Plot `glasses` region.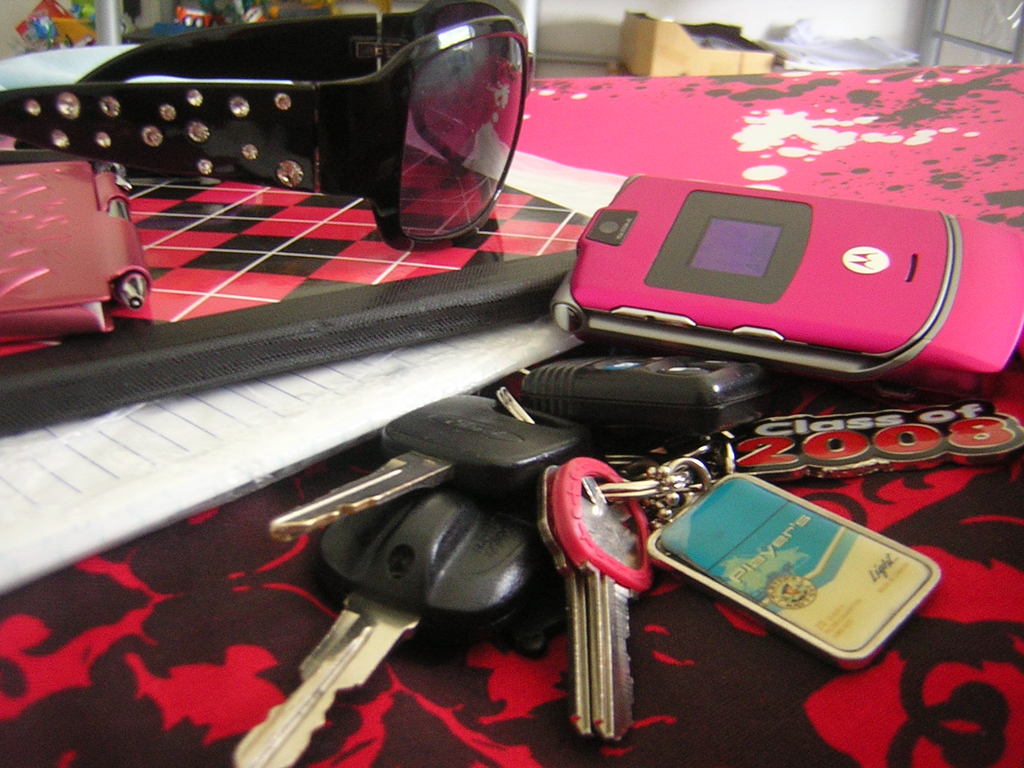
Plotted at detection(0, 0, 571, 251).
